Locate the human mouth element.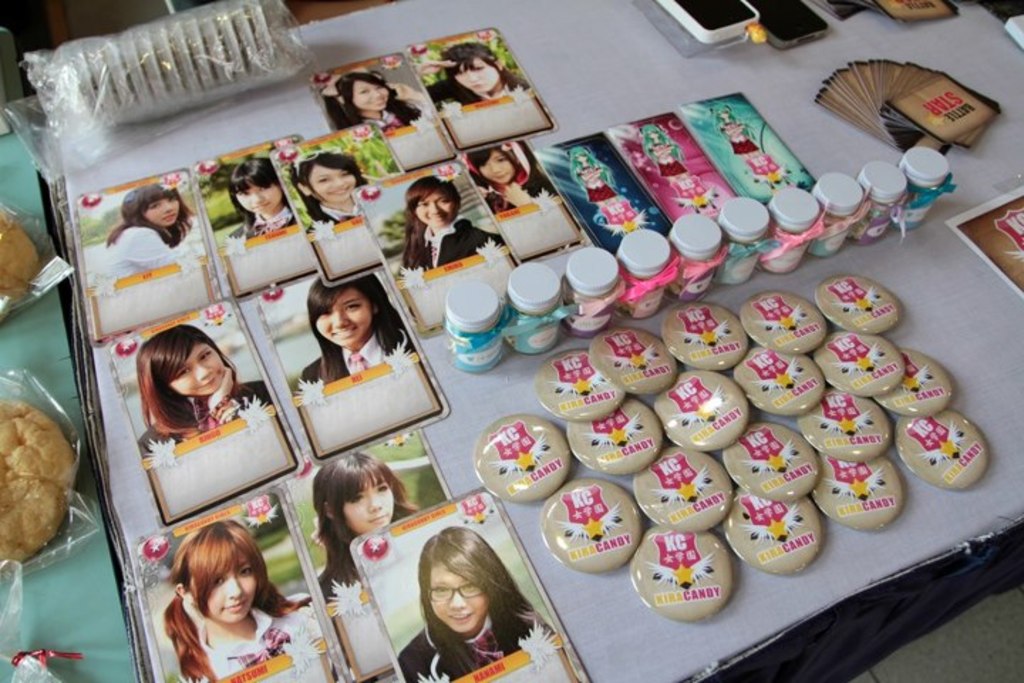
Element bbox: l=256, t=203, r=267, b=208.
